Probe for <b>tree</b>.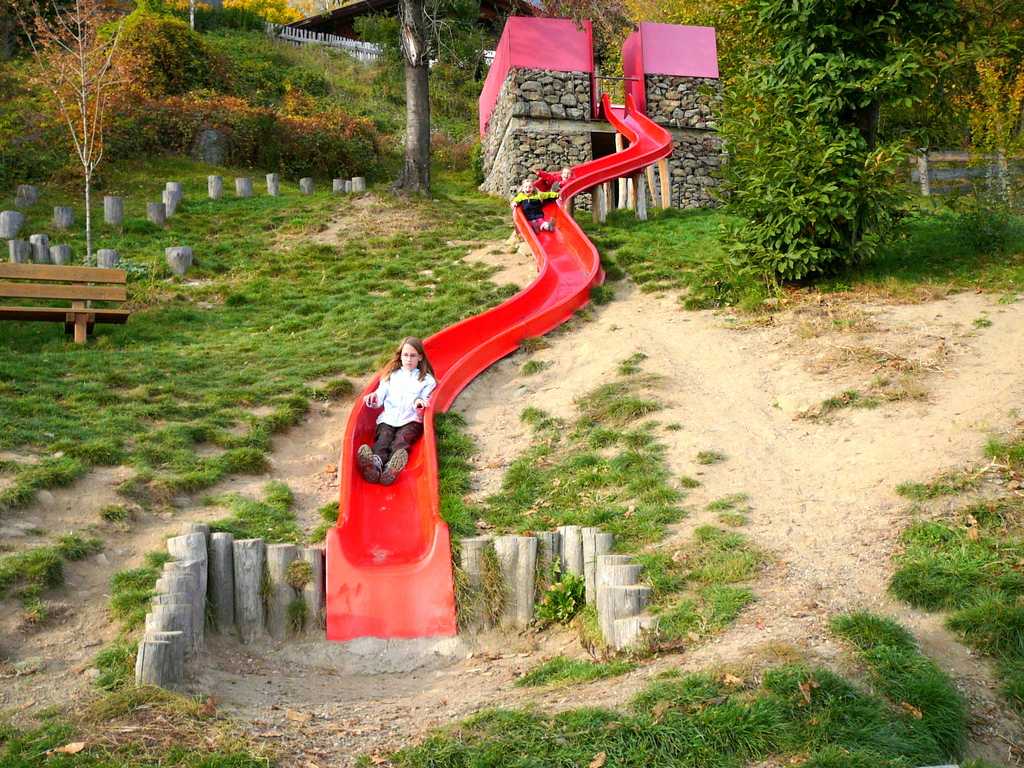
Probe result: (x1=383, y1=0, x2=472, y2=196).
